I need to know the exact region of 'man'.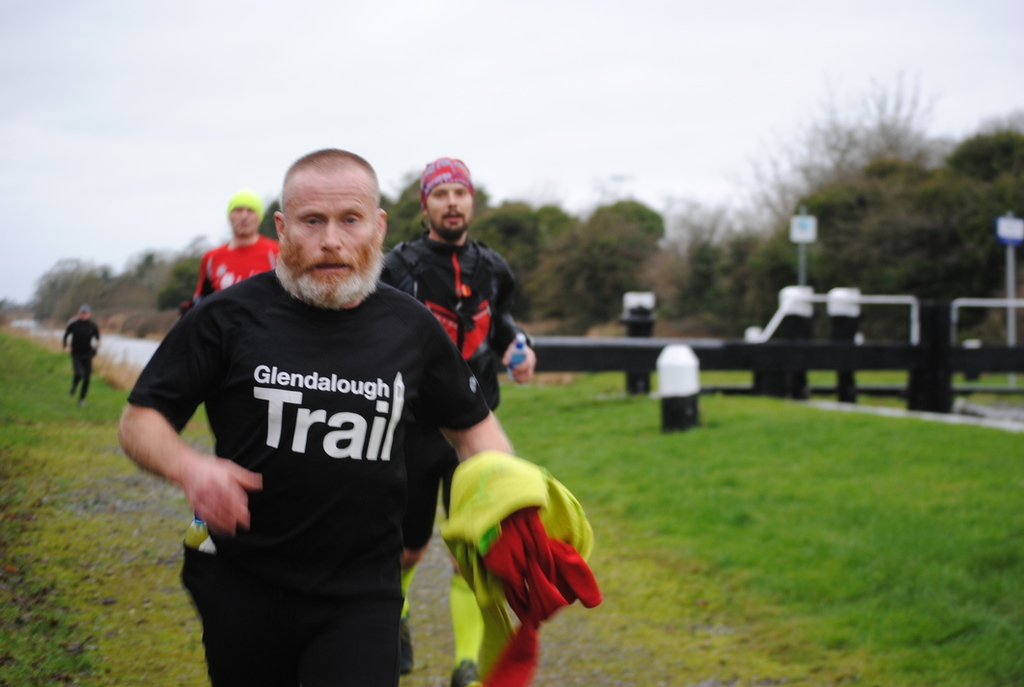
Region: pyautogui.locateOnScreen(61, 303, 102, 401).
